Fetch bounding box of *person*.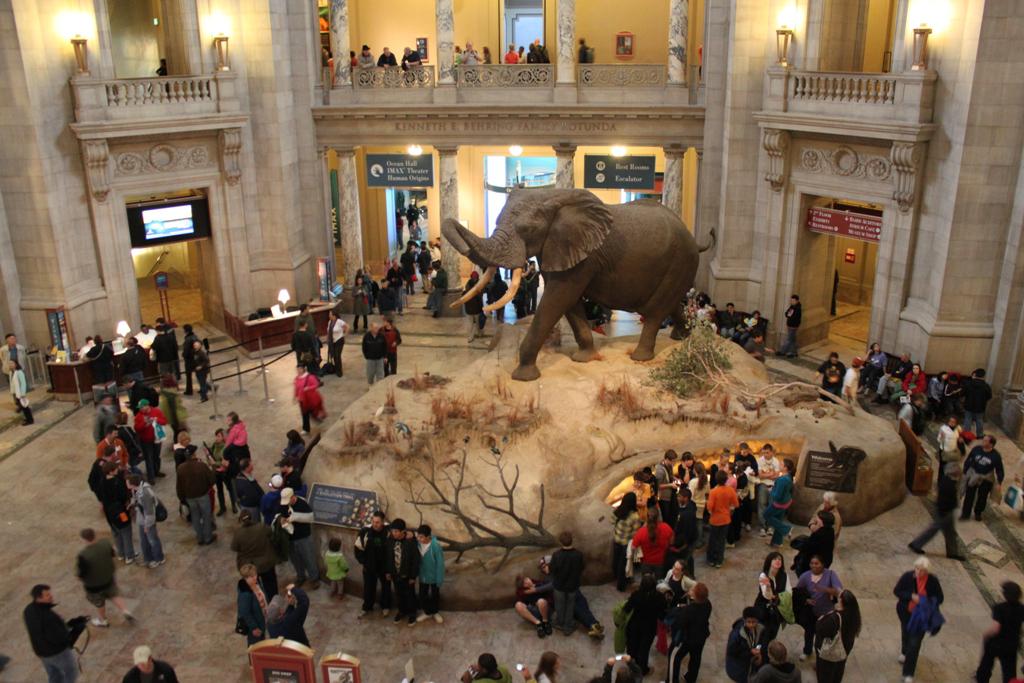
Bbox: 121/644/180/682.
